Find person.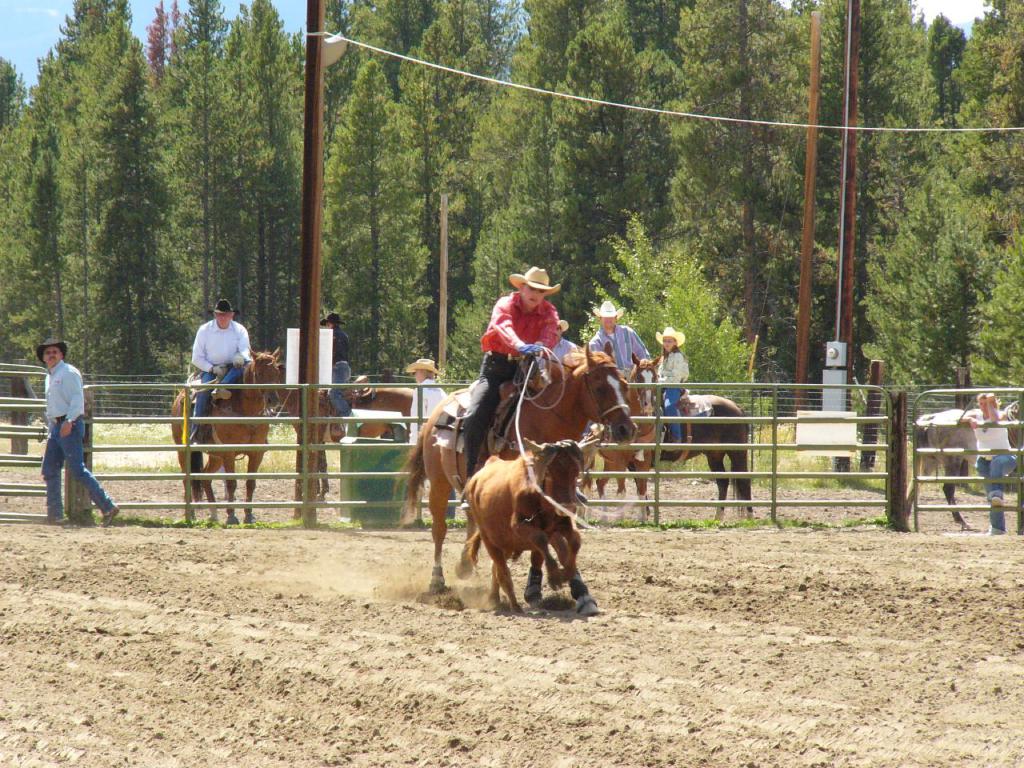
39,342,119,532.
